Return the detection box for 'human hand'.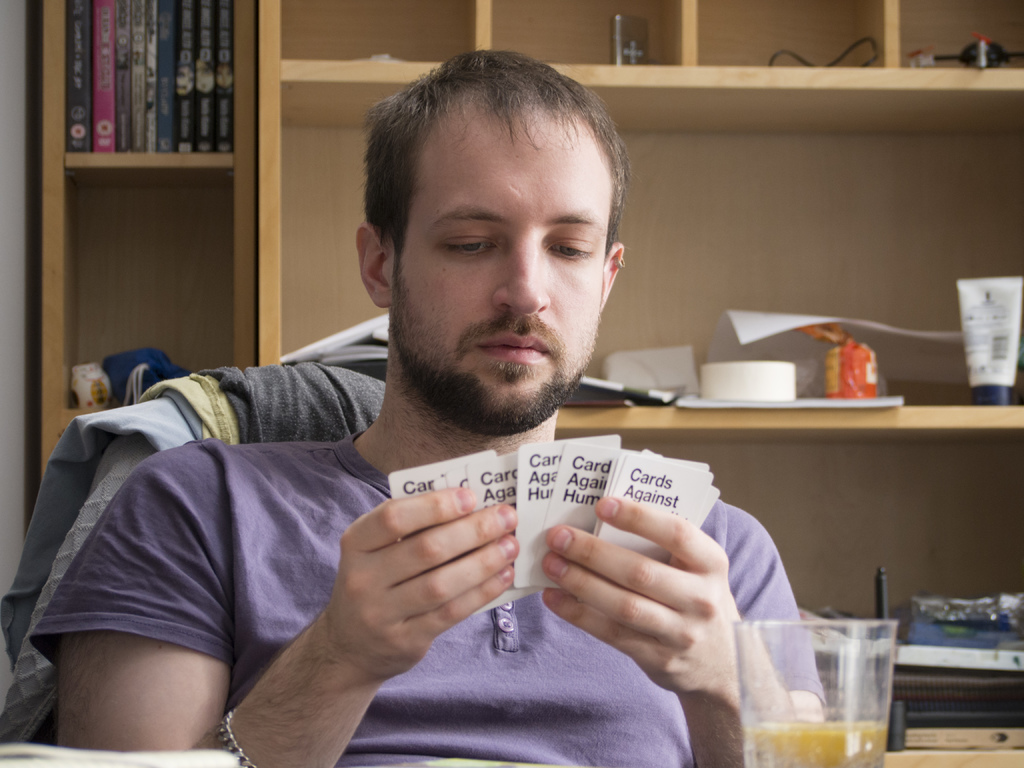
335/481/524/680.
